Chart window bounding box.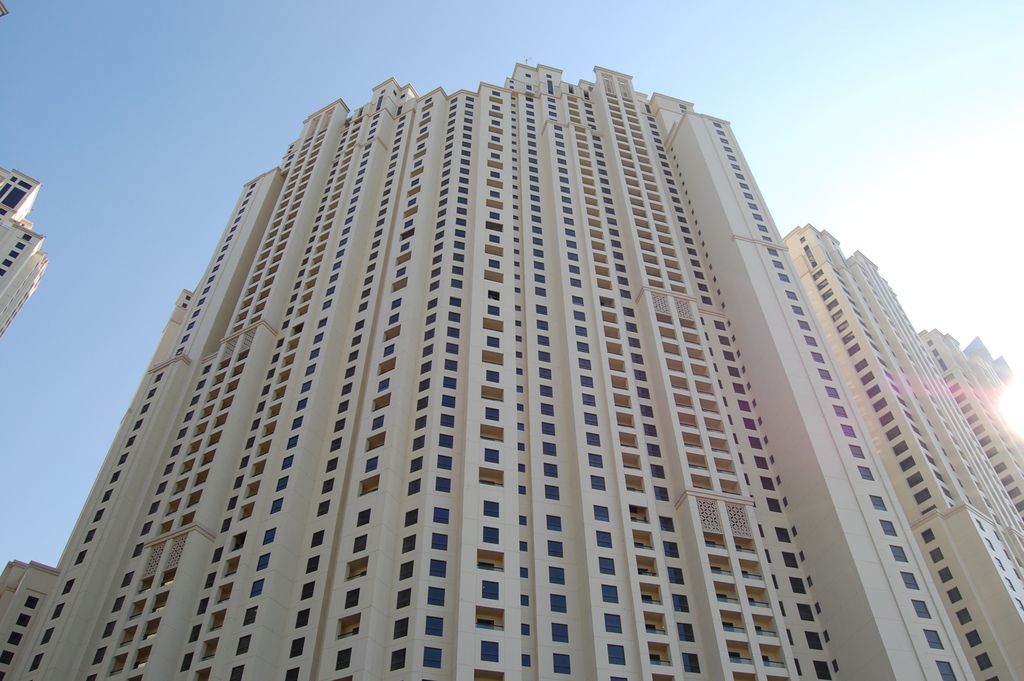
Charted: <region>492, 105, 502, 110</region>.
